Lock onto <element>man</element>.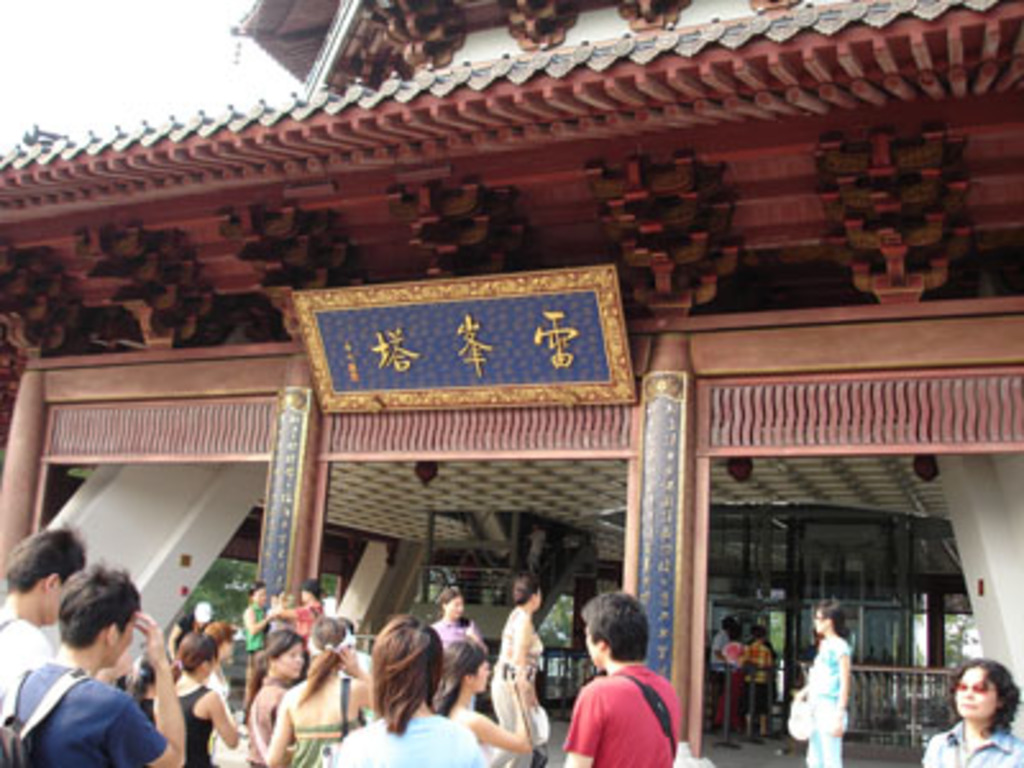
Locked: left=0, top=517, right=90, bottom=719.
